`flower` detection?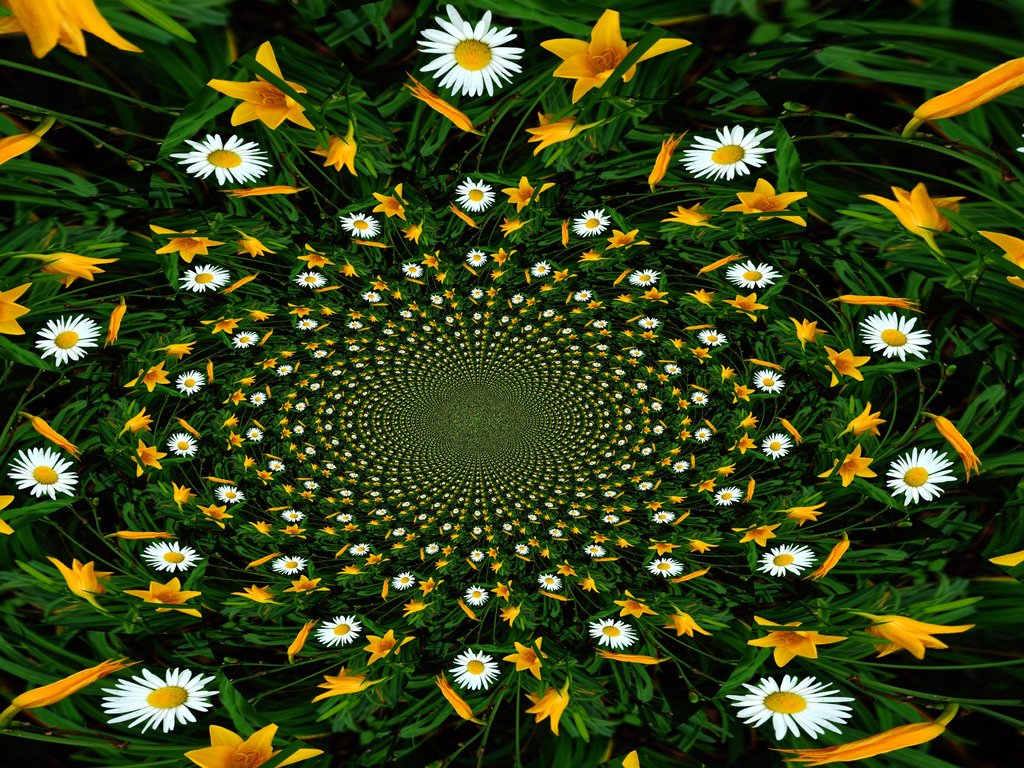
<region>531, 260, 549, 281</region>
